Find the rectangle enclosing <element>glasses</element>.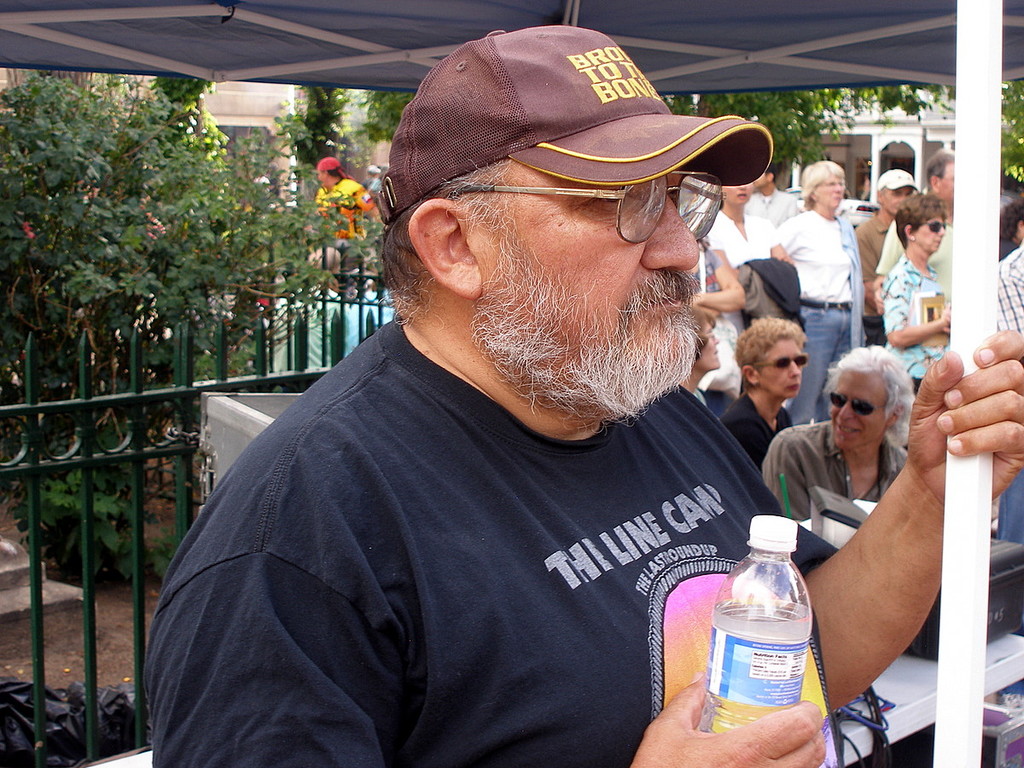
Rect(752, 351, 816, 375).
